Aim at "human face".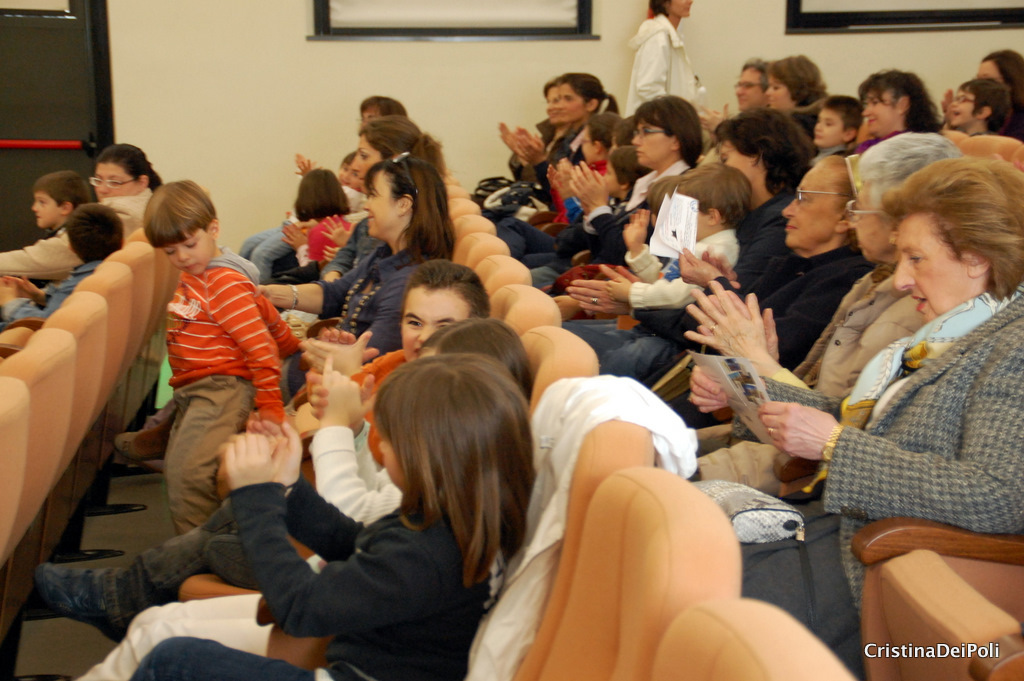
Aimed at 811,106,848,146.
